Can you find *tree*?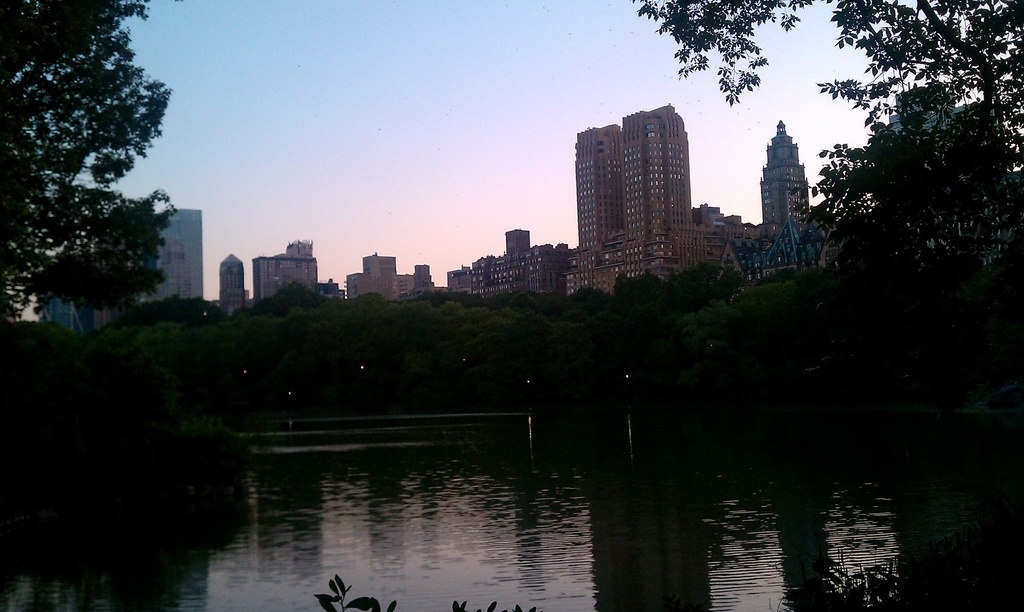
Yes, bounding box: rect(18, 16, 179, 355).
